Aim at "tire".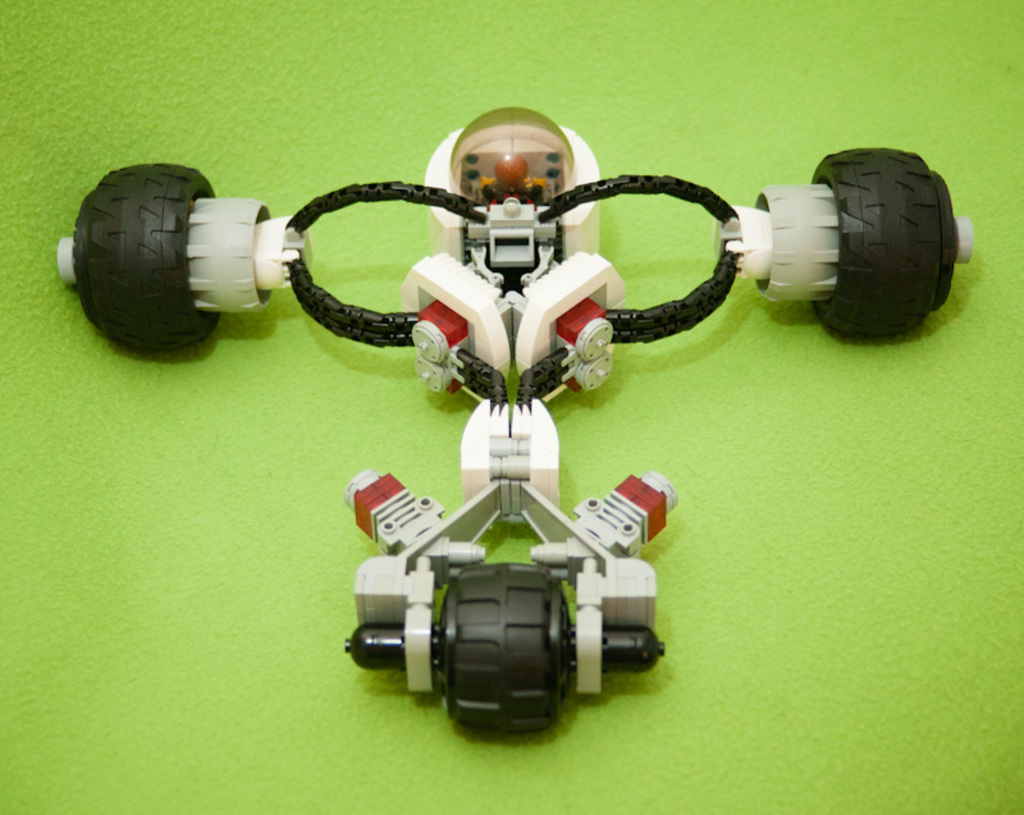
Aimed at (812,146,951,335).
